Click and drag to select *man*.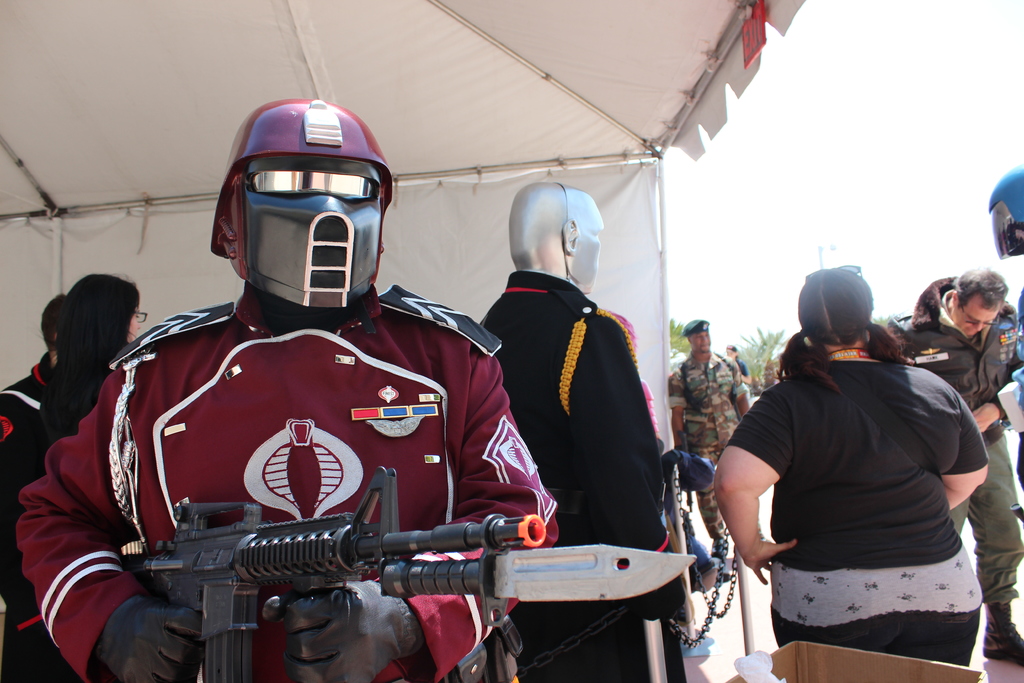
Selection: {"x1": 980, "y1": 163, "x2": 1023, "y2": 520}.
